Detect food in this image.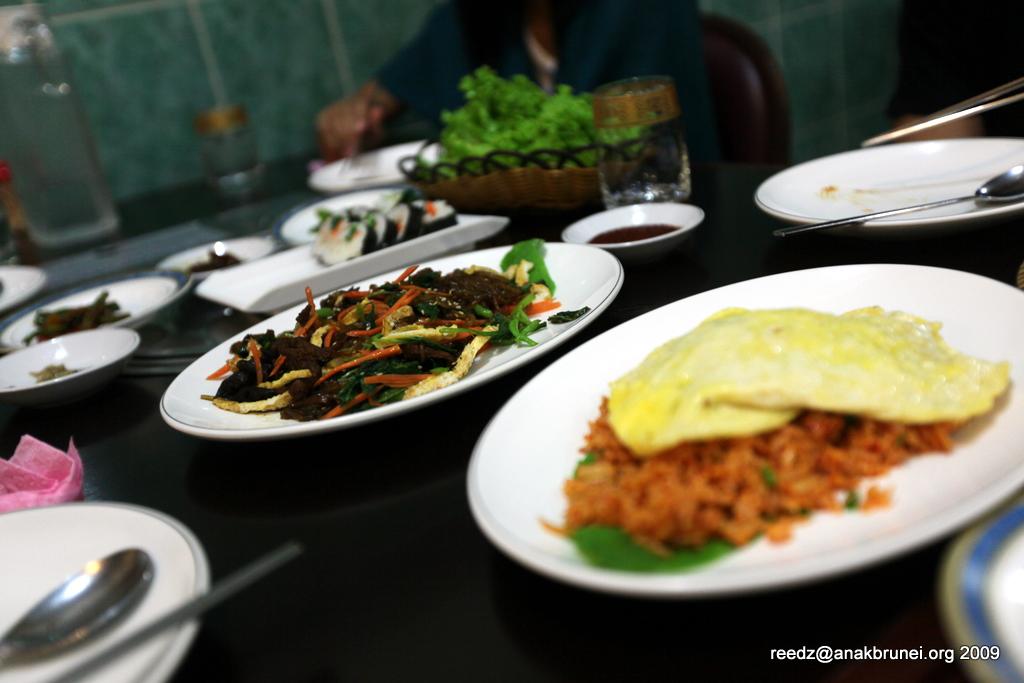
Detection: 23:290:133:347.
